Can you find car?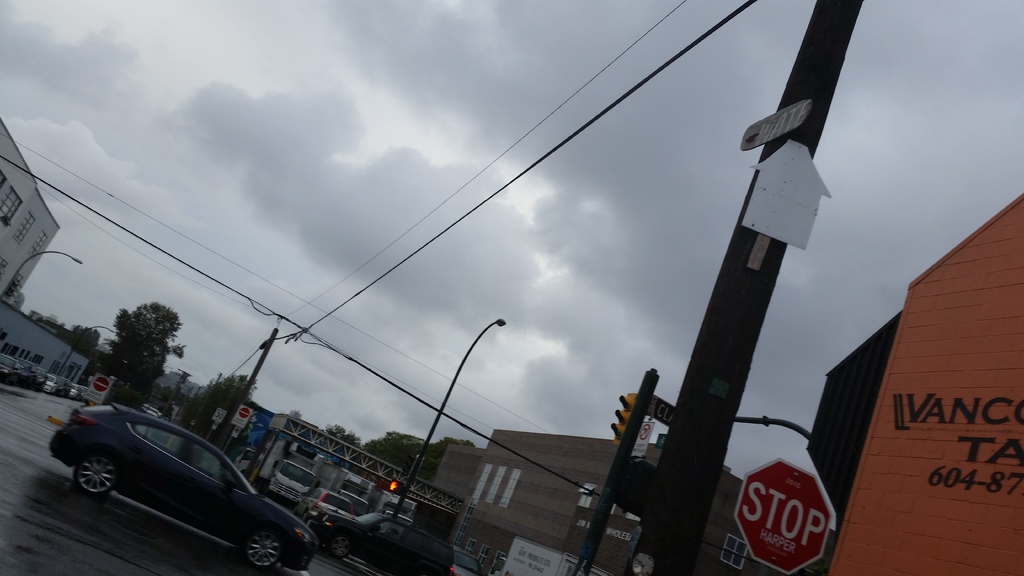
Yes, bounding box: x1=46, y1=392, x2=298, y2=557.
